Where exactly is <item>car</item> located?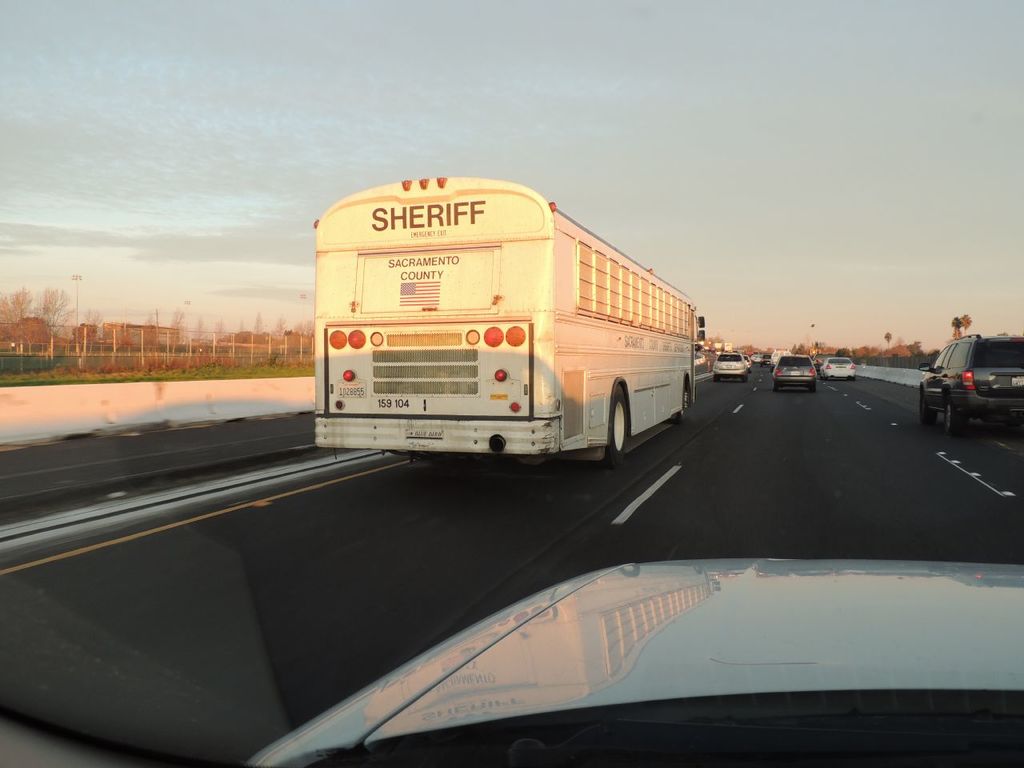
Its bounding box is <bbox>770, 354, 818, 389</bbox>.
